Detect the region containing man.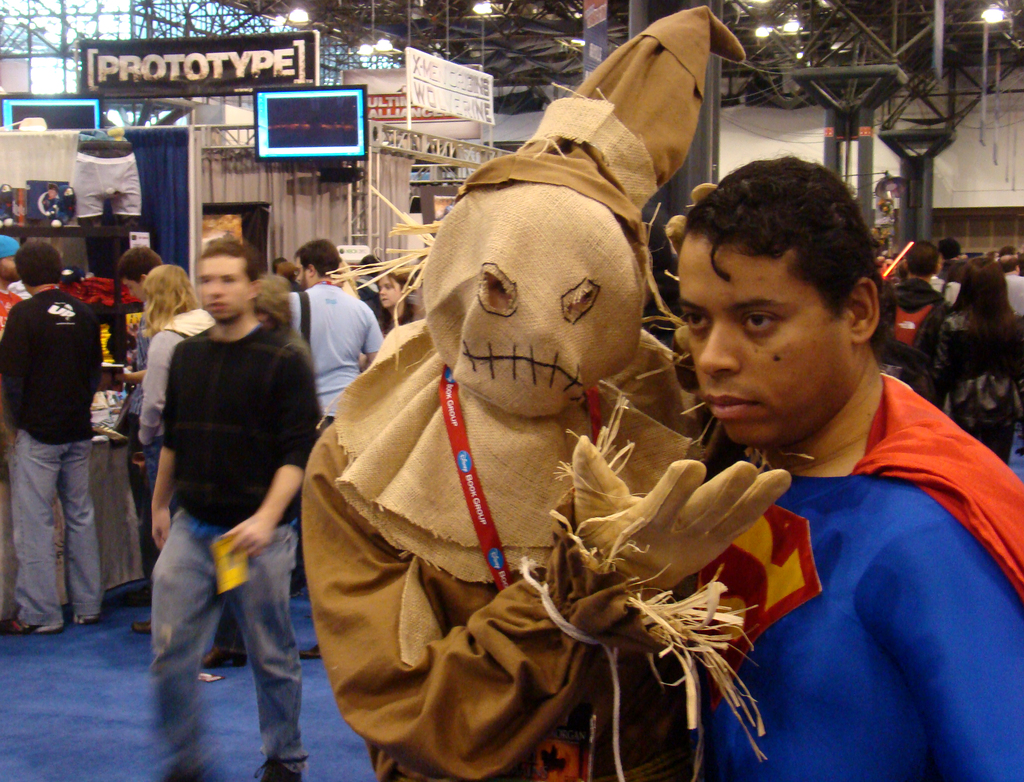
x1=648 y1=230 x2=681 y2=310.
